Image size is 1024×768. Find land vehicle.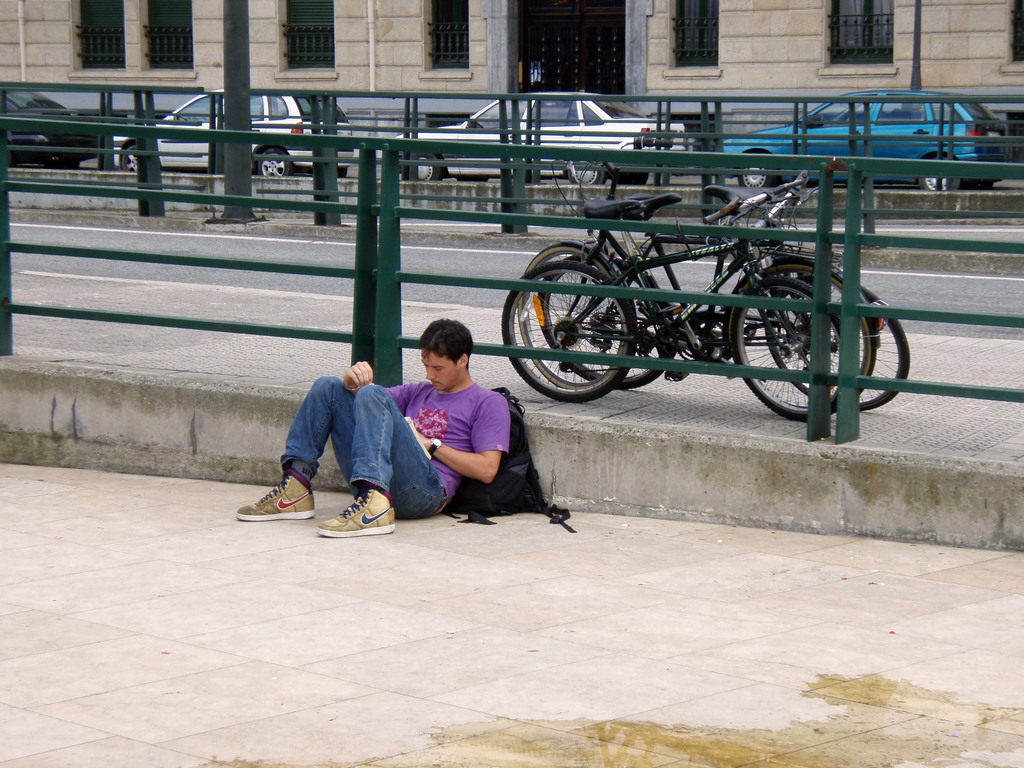
bbox=(112, 83, 356, 182).
